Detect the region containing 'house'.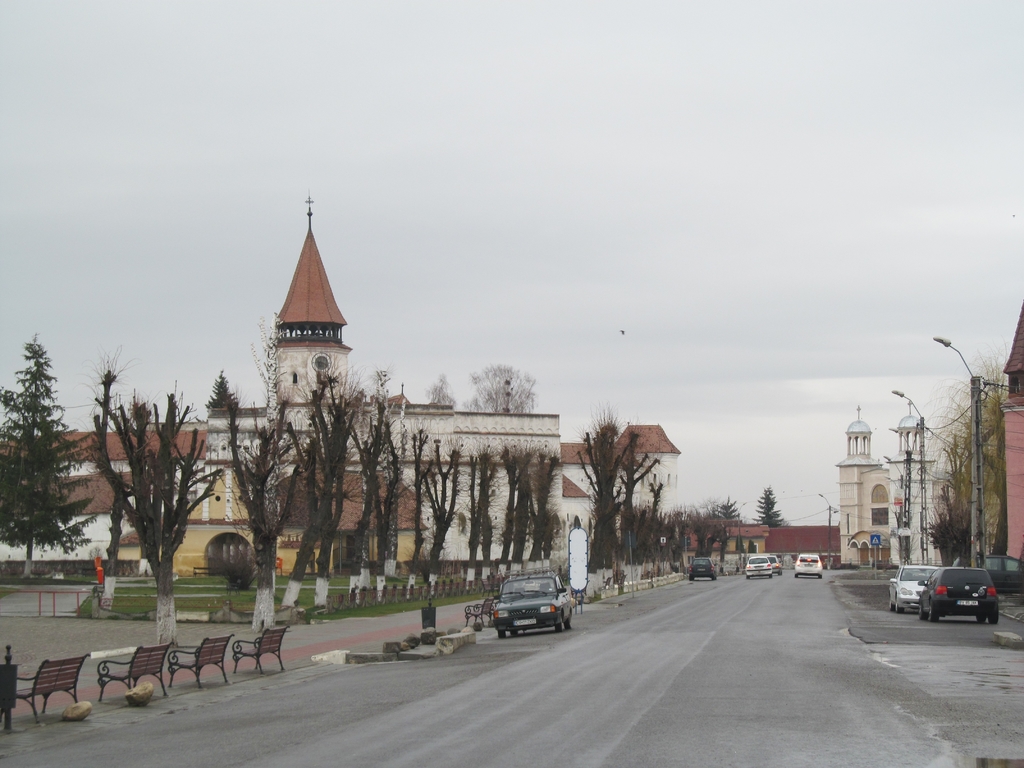
Rect(999, 299, 1023, 566).
